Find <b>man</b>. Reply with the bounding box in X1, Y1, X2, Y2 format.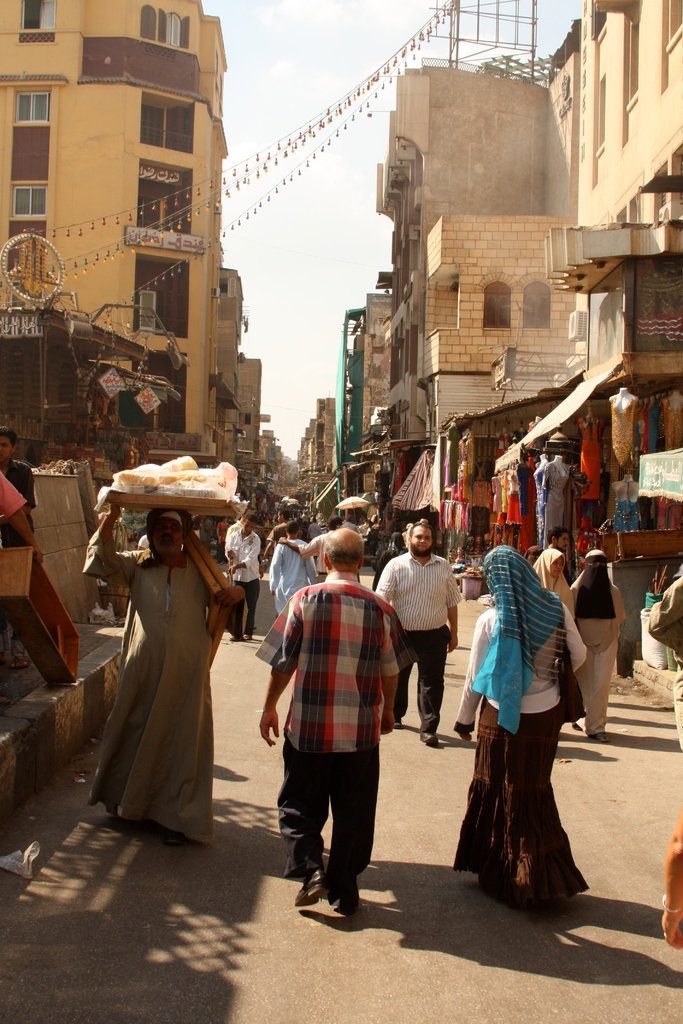
257, 540, 411, 927.
